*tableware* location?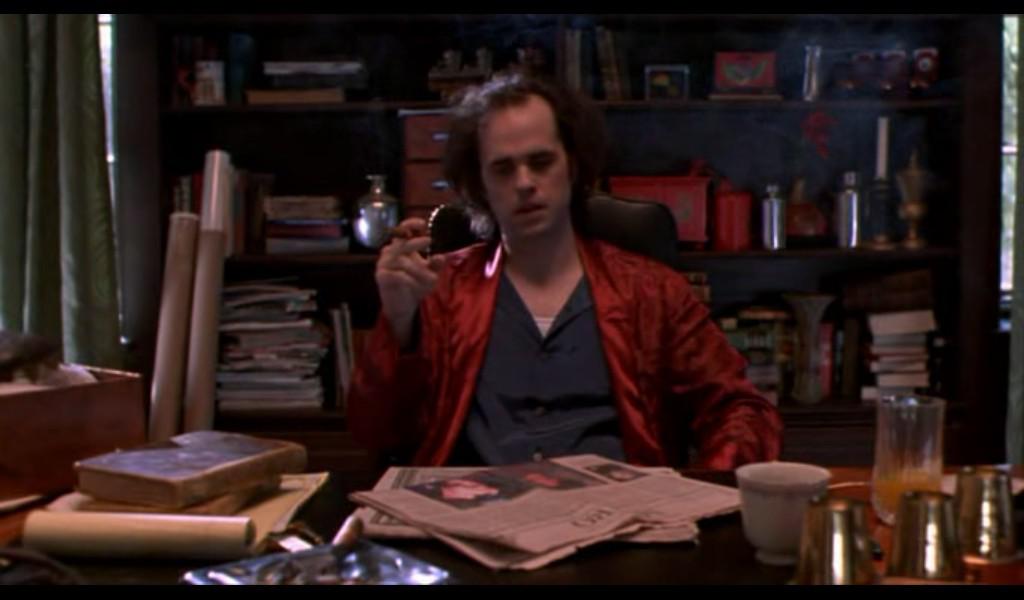
left=944, top=466, right=1022, bottom=585
